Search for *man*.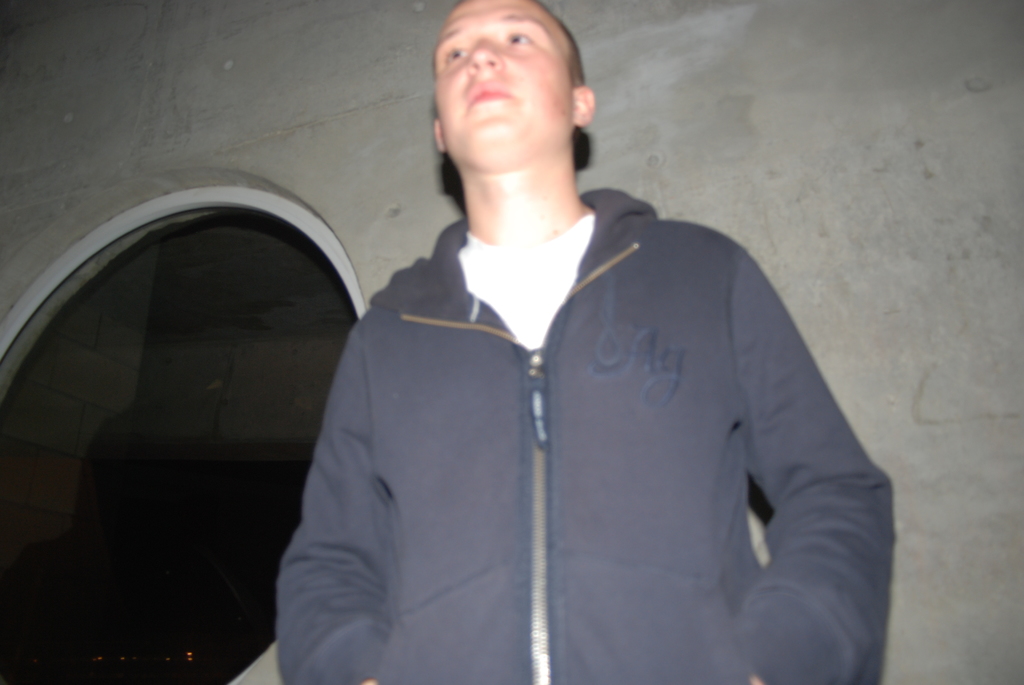
Found at box(268, 14, 893, 670).
